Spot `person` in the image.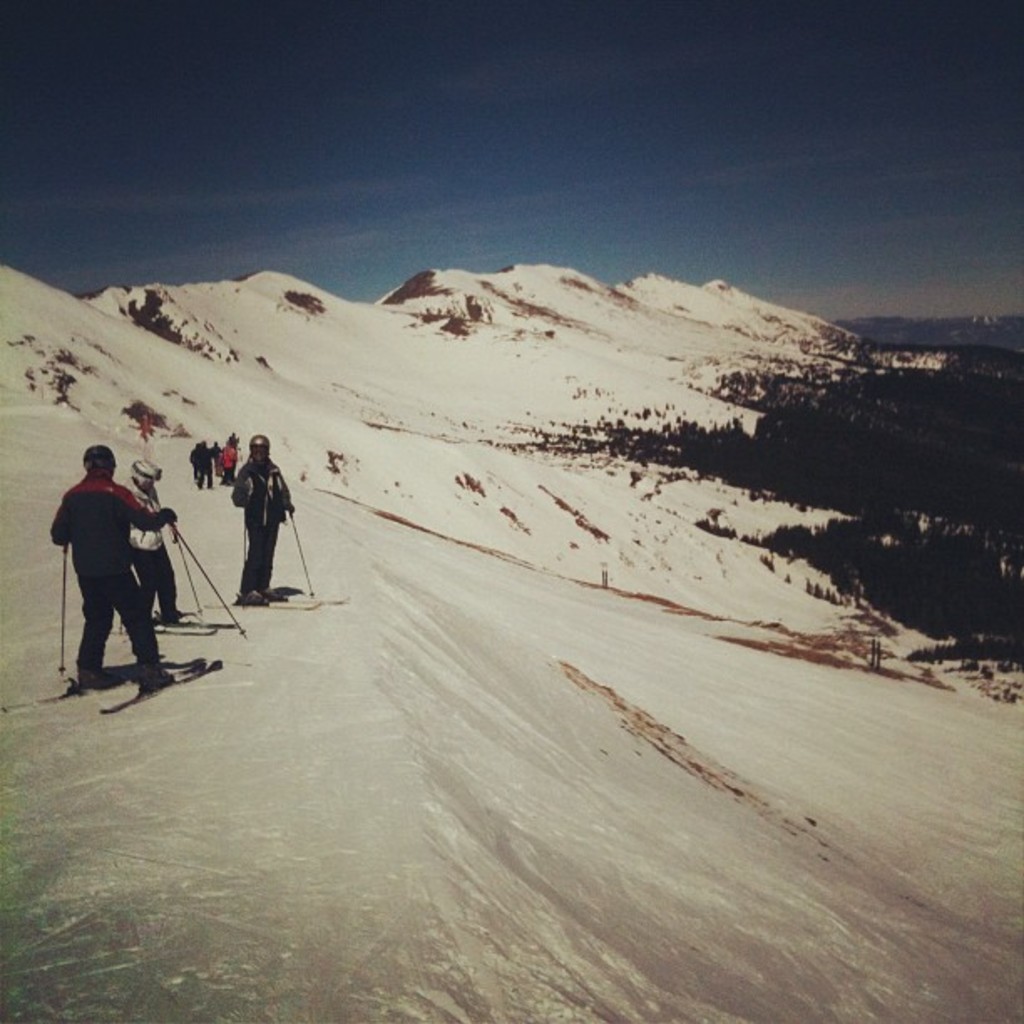
`person` found at detection(117, 450, 177, 629).
